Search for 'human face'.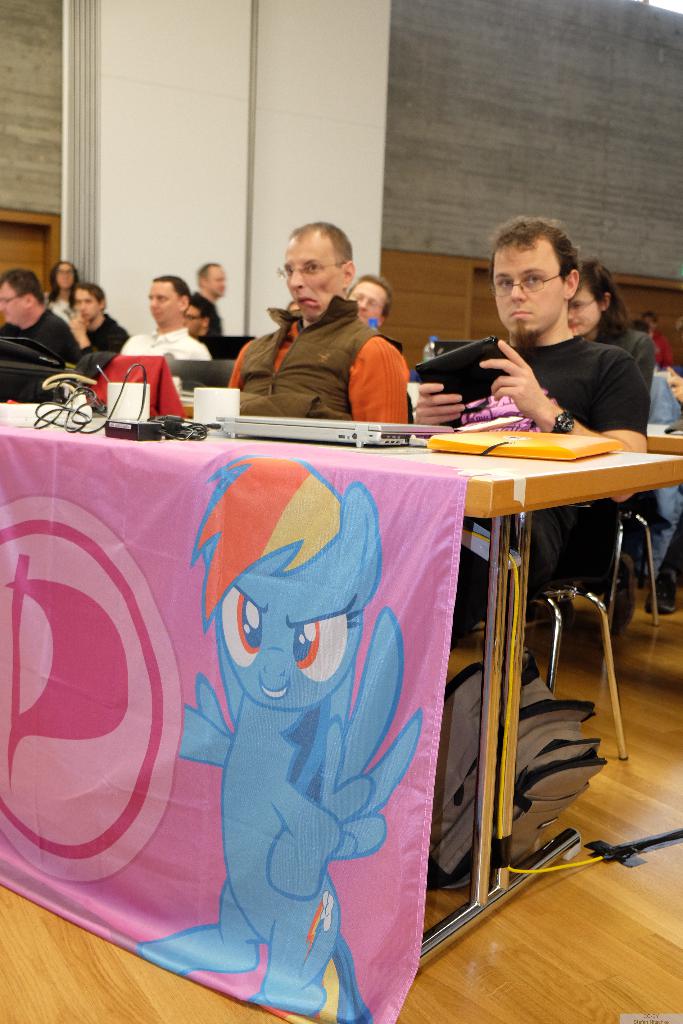
Found at left=353, top=280, right=386, bottom=328.
